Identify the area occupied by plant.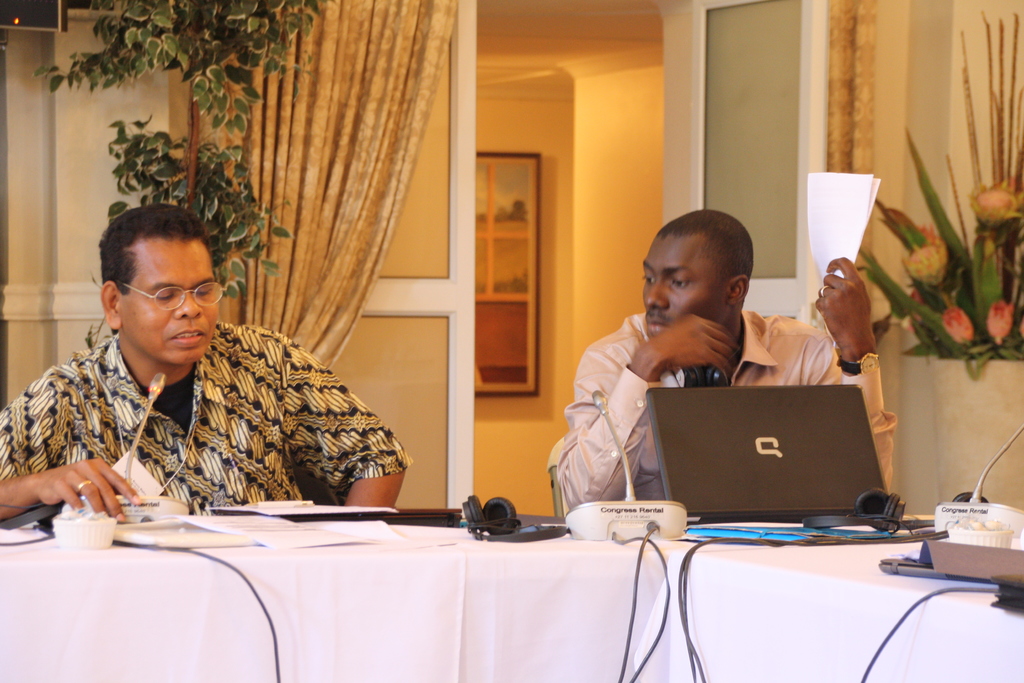
Area: [907, 128, 1018, 410].
